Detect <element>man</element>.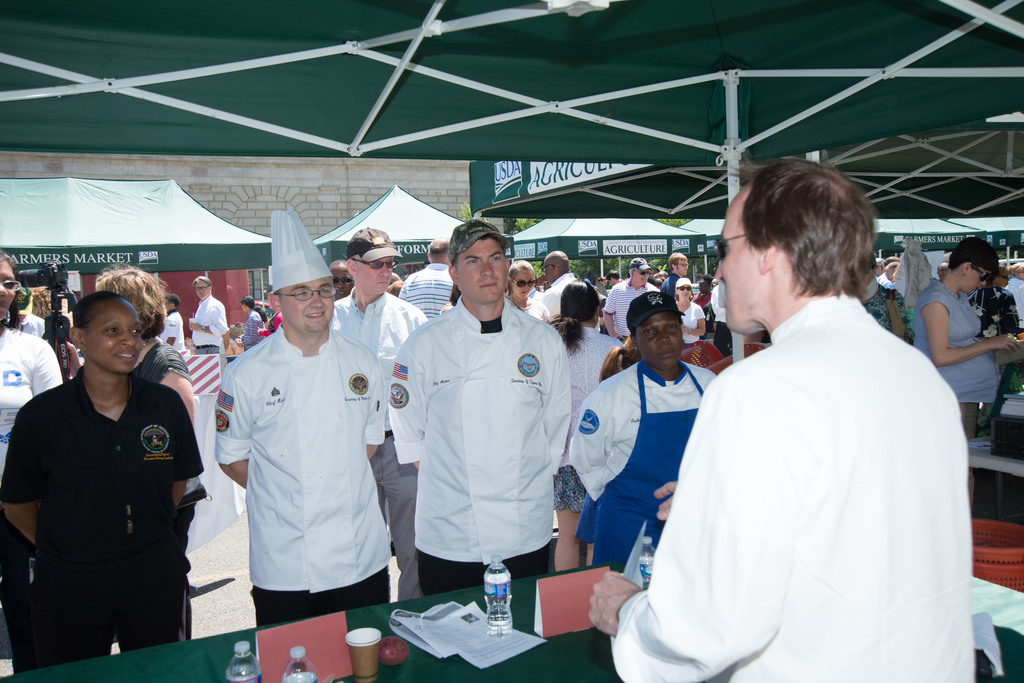
Detected at [left=876, top=259, right=888, bottom=287].
